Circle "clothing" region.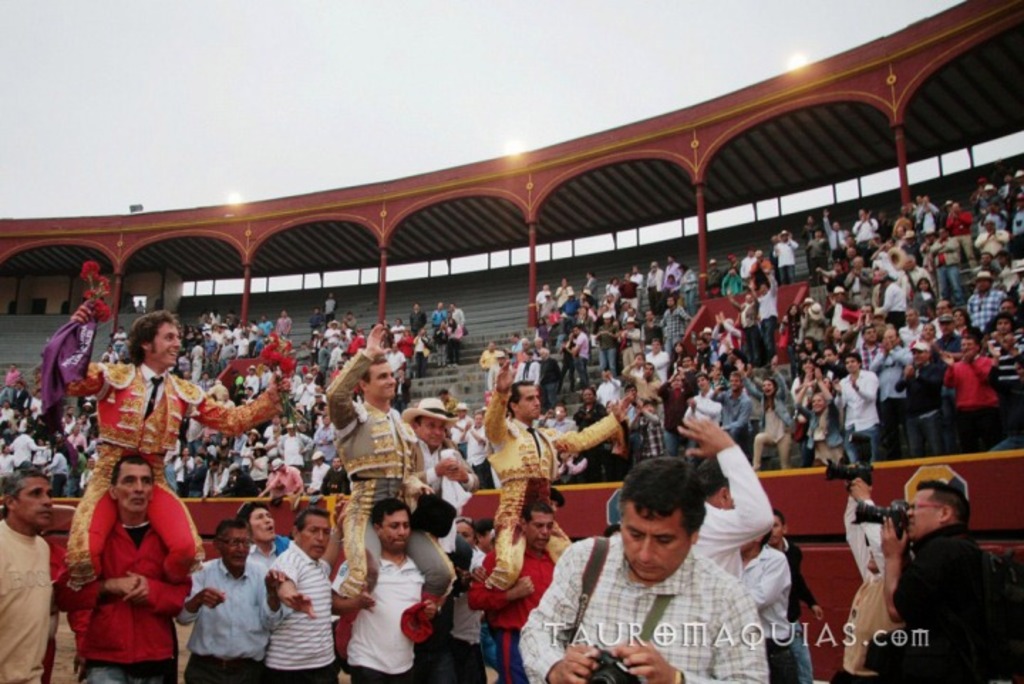
Region: BBox(337, 384, 424, 599).
